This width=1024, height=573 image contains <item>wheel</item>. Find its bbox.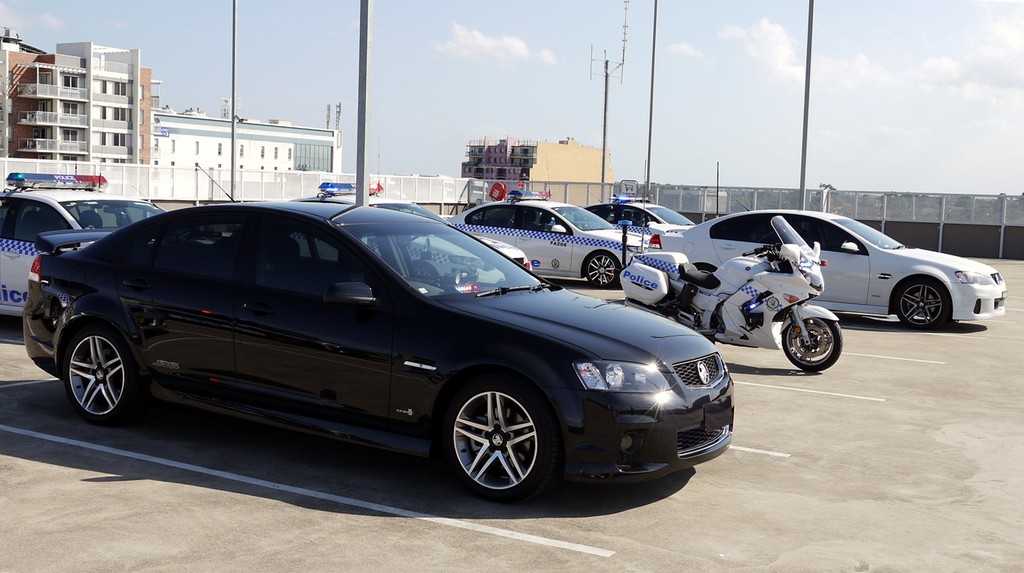
(65,330,139,428).
